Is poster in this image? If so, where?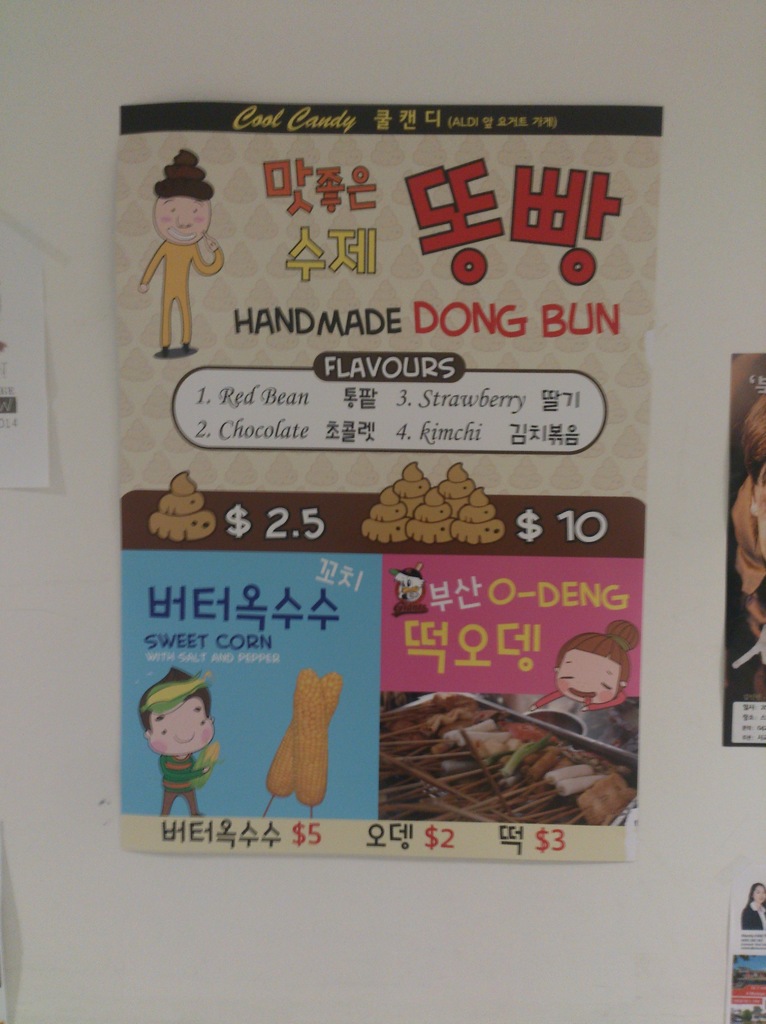
Yes, at (732, 353, 765, 742).
